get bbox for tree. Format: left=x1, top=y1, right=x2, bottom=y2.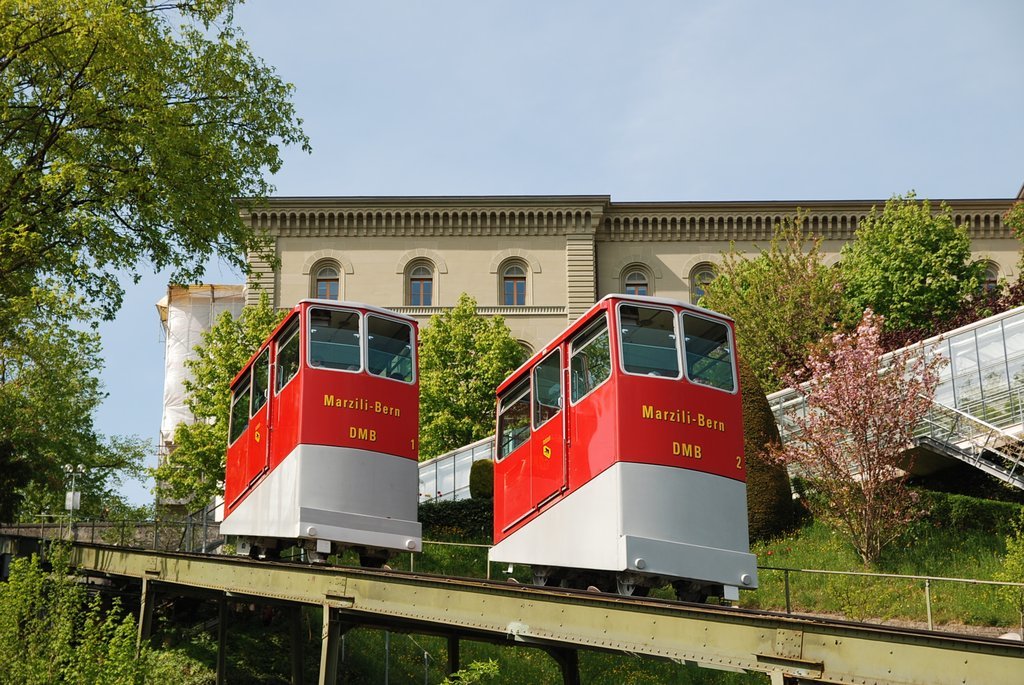
left=415, top=285, right=529, bottom=462.
